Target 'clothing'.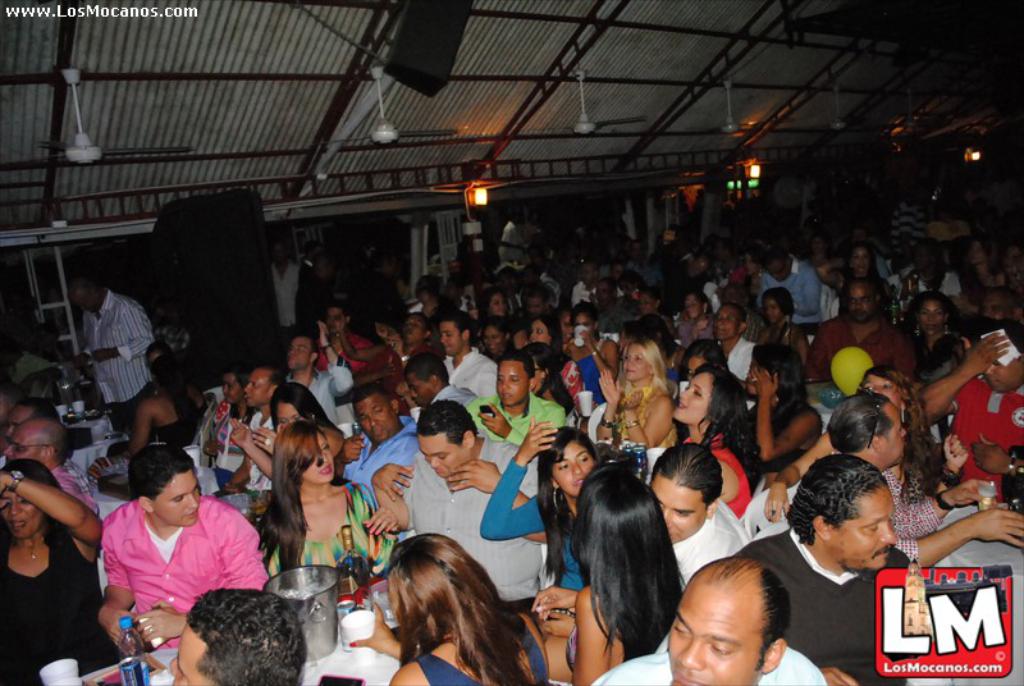
Target region: bbox=(81, 287, 156, 433).
